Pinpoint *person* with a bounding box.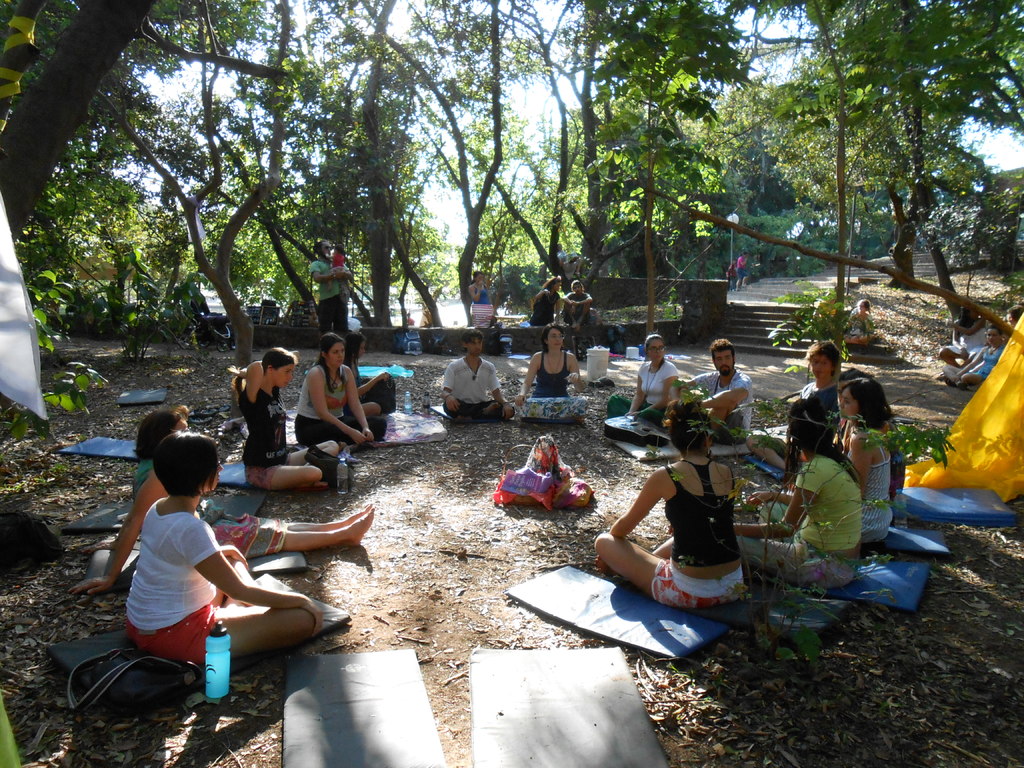
left=440, top=330, right=513, bottom=423.
